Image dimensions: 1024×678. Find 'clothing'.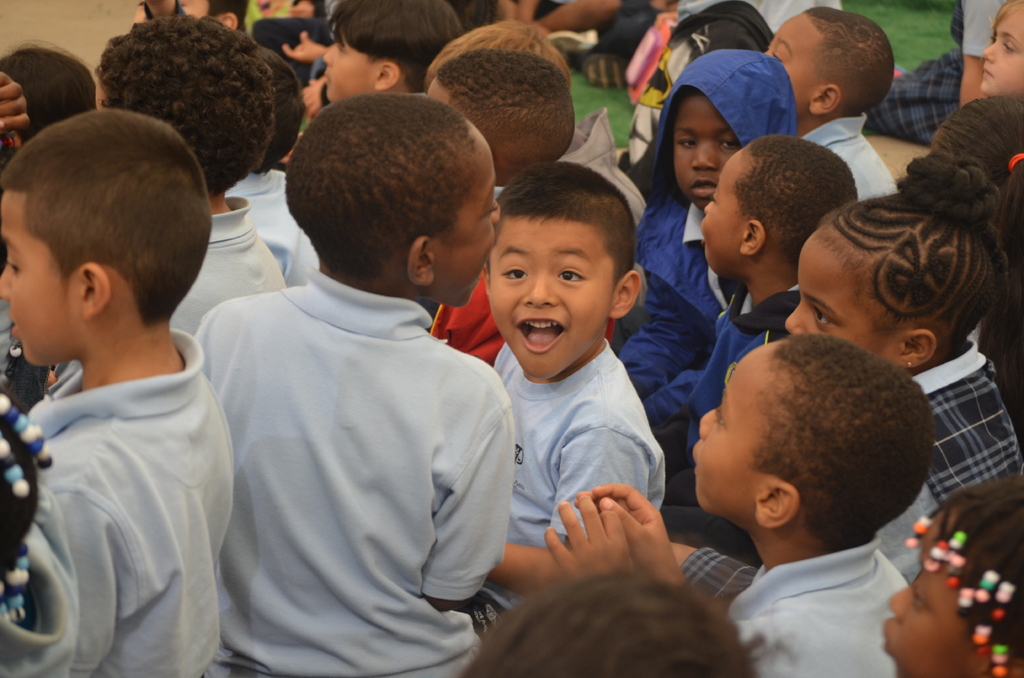
rect(485, 333, 661, 601).
